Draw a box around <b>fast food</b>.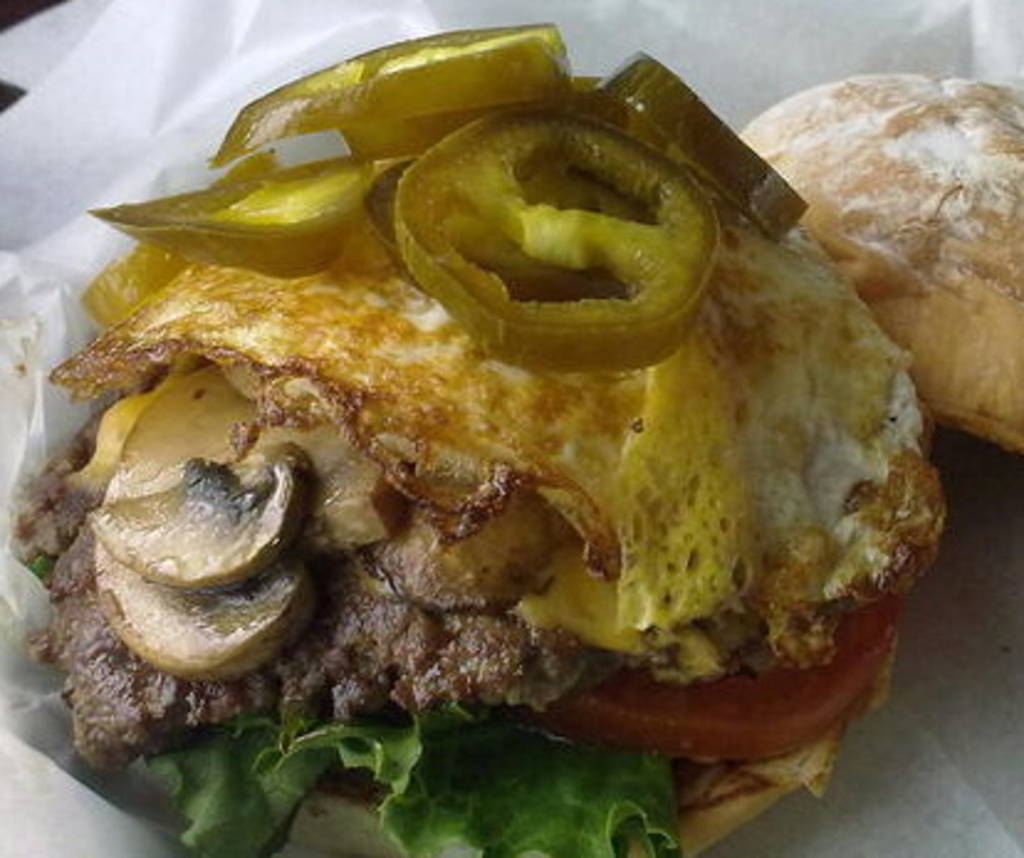
Rect(0, 45, 950, 781).
